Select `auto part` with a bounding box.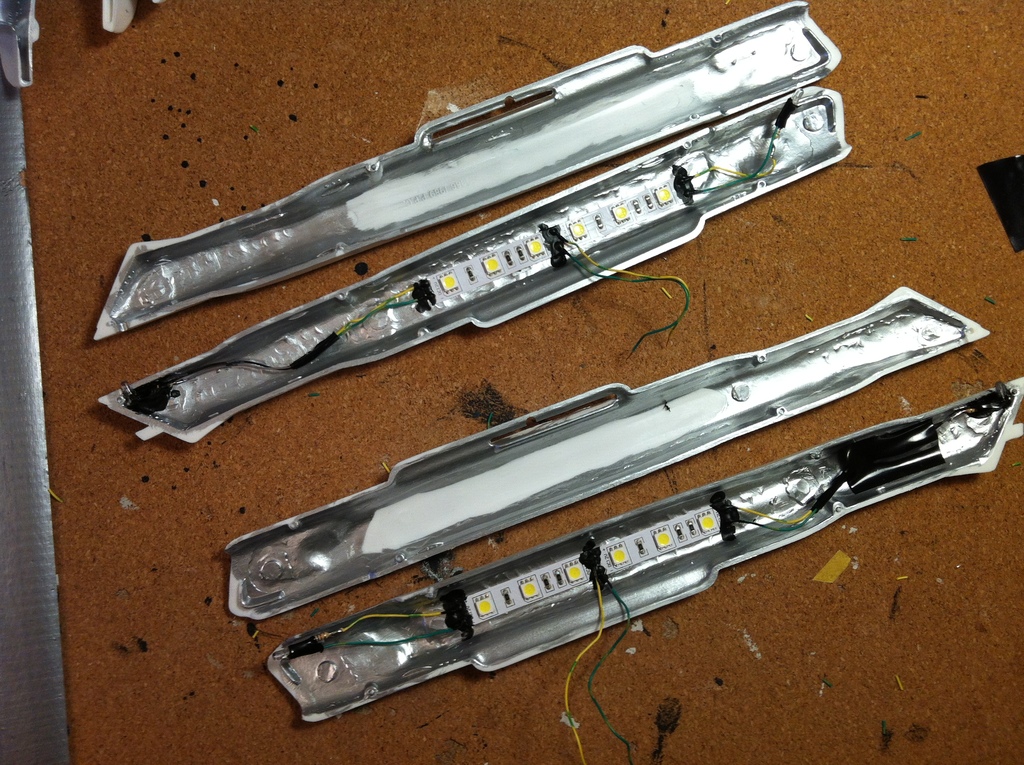
(94, 82, 854, 449).
